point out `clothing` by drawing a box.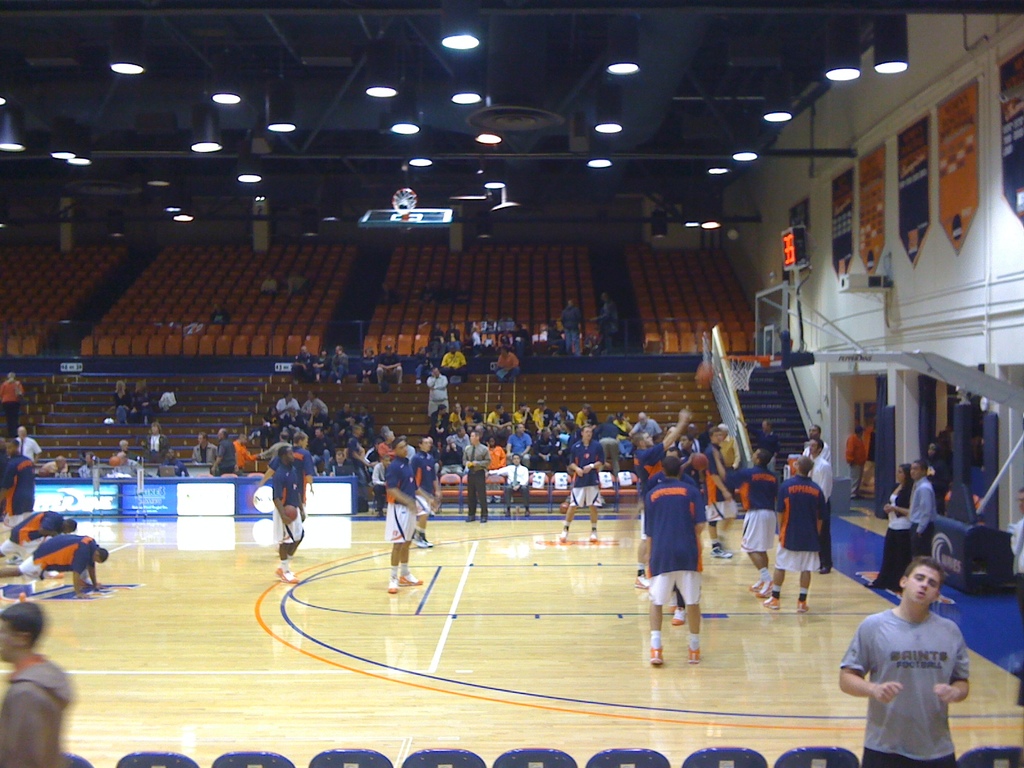
{"x1": 877, "y1": 482, "x2": 916, "y2": 585}.
